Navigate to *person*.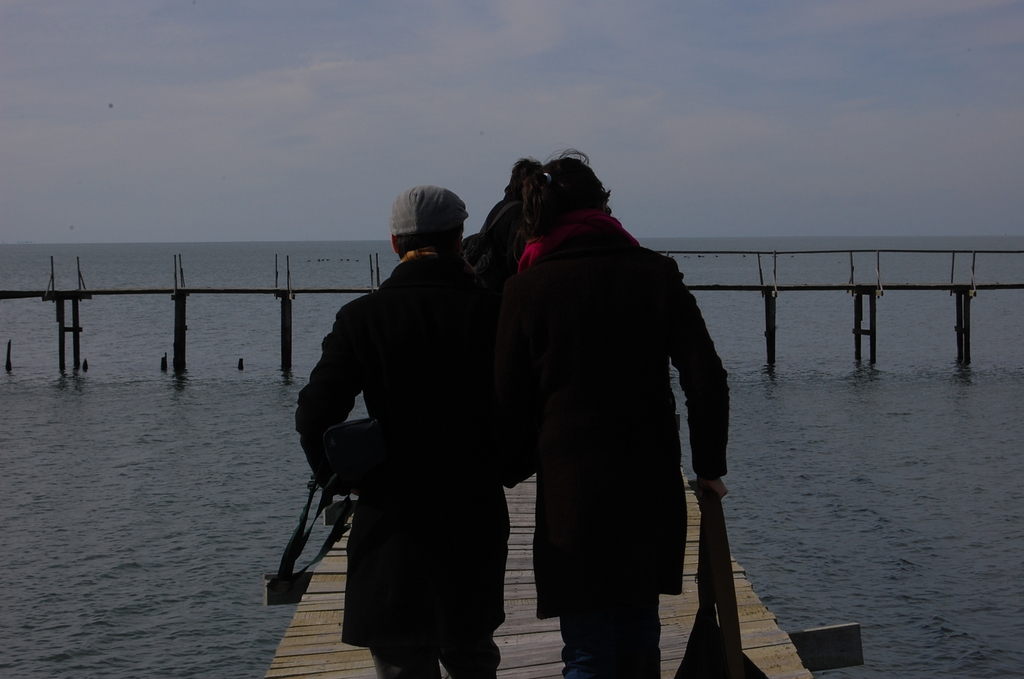
Navigation target: 463/157/538/313.
